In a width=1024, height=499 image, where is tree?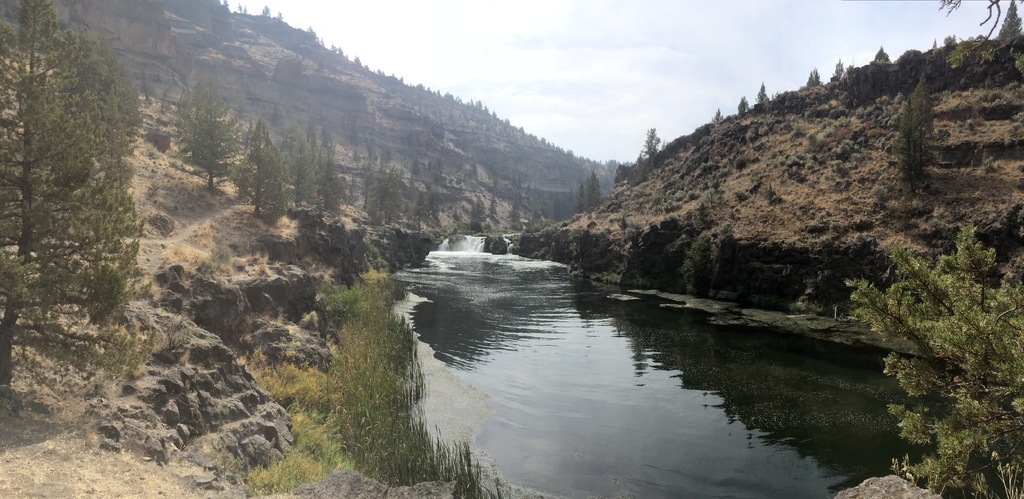
Rect(889, 59, 936, 193).
